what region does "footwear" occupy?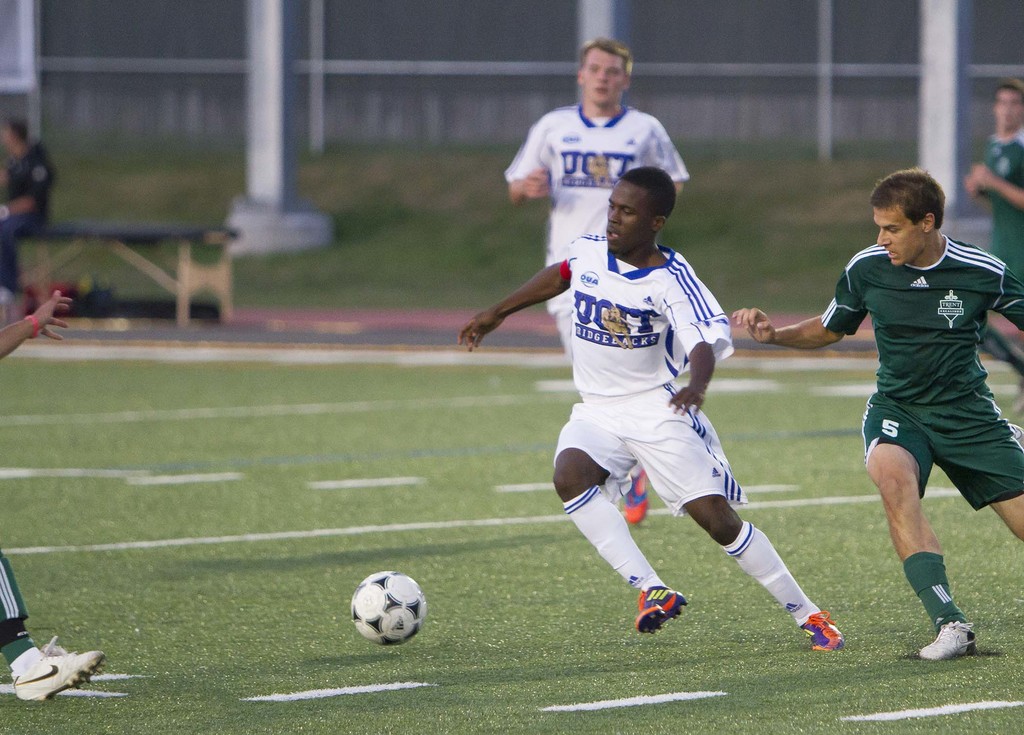
region(9, 642, 92, 707).
